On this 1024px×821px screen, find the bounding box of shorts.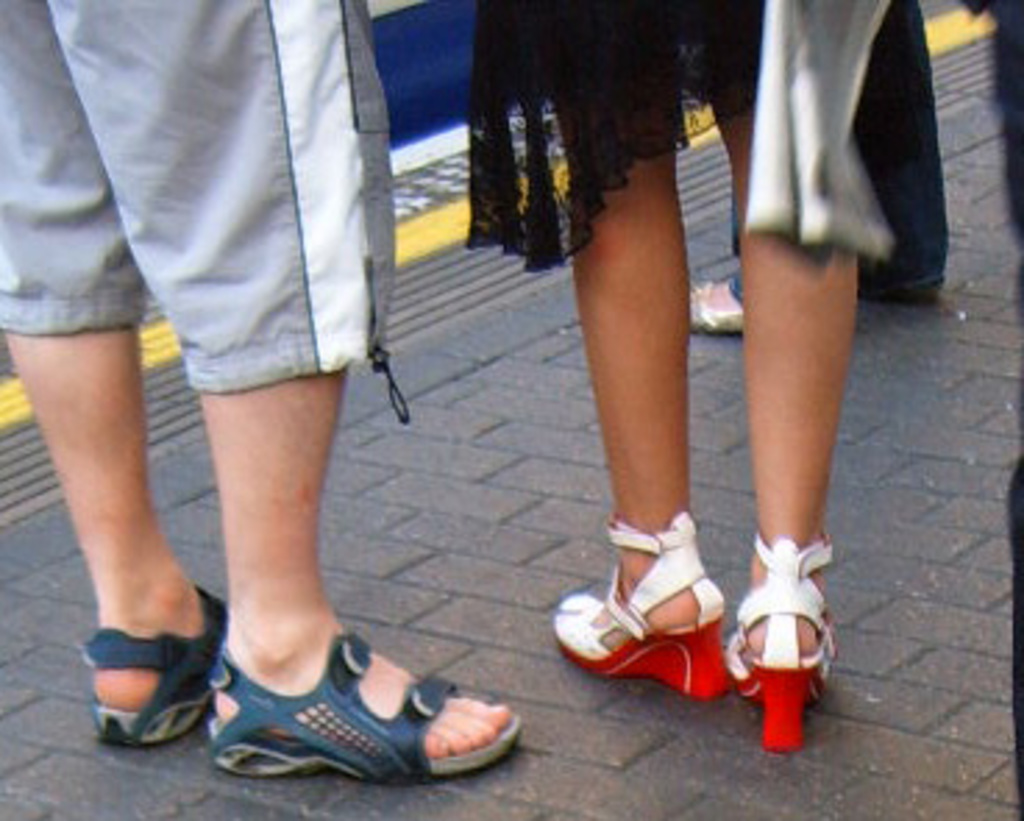
Bounding box: [467,0,790,273].
